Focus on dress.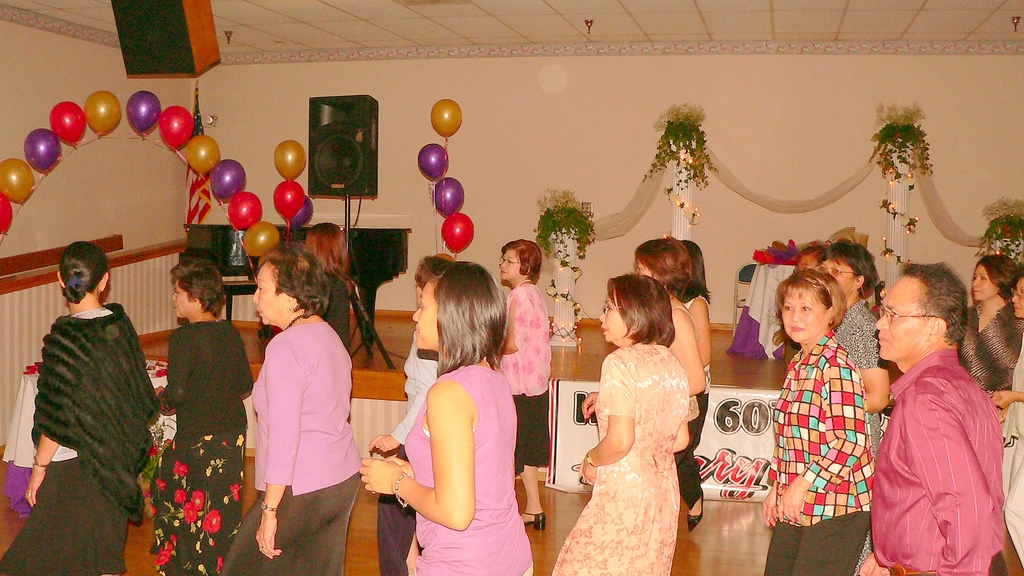
Focused at (834,295,881,575).
